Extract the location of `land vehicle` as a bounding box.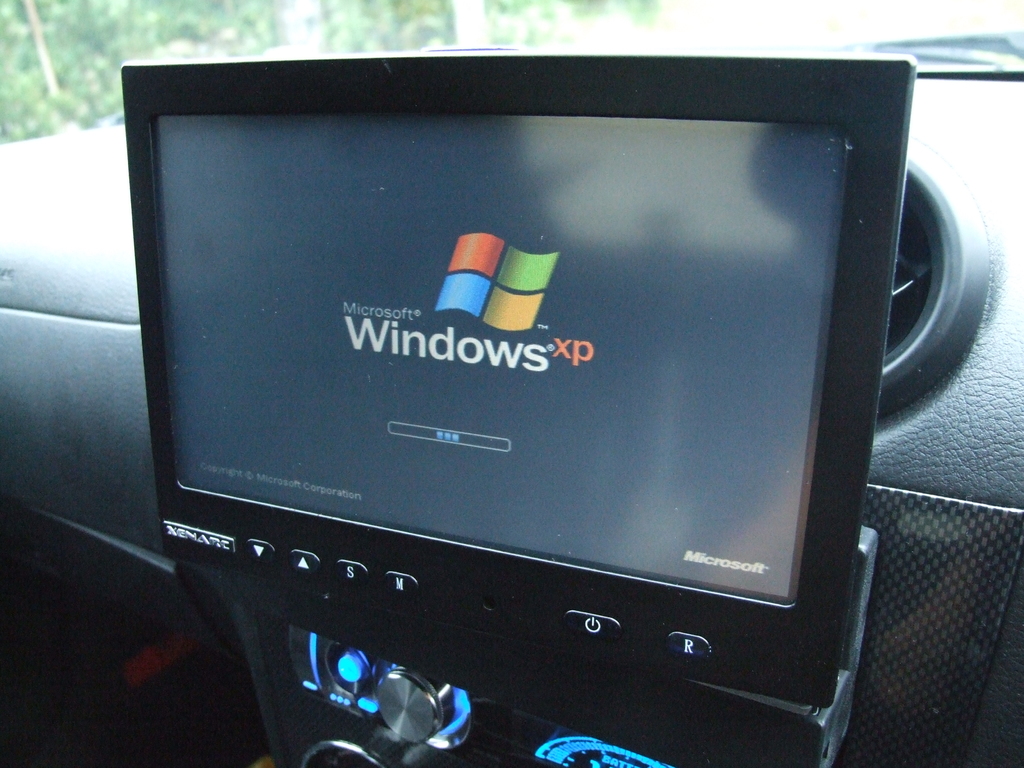
rect(0, 0, 1023, 767).
